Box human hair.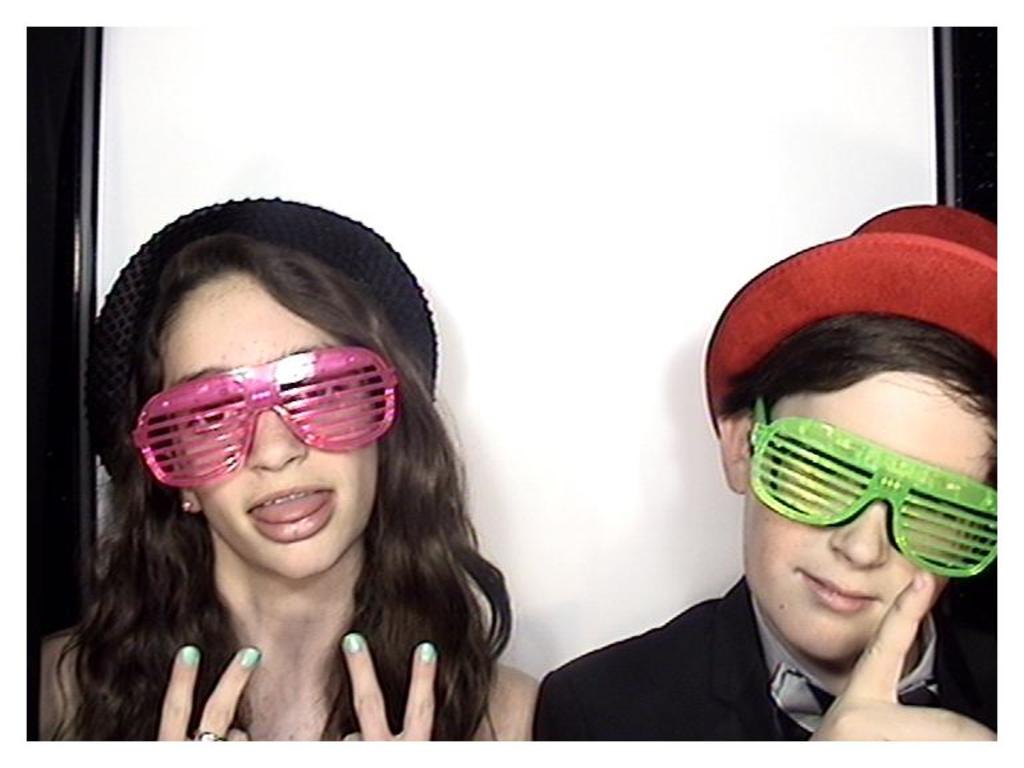
39:207:500:695.
